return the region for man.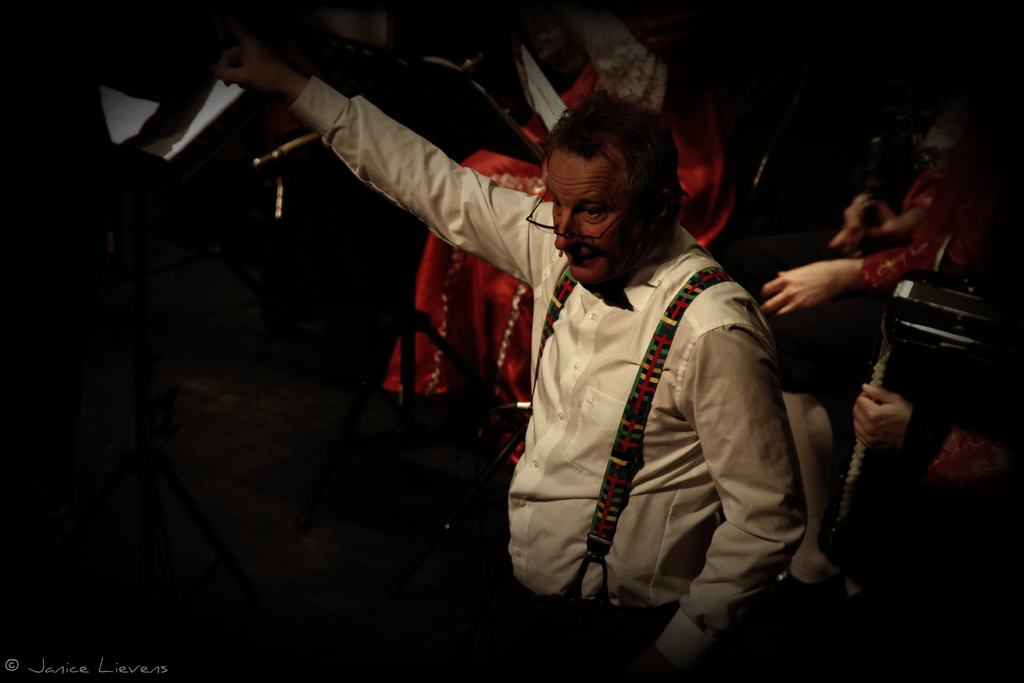
{"left": 210, "top": 3, "right": 806, "bottom": 682}.
